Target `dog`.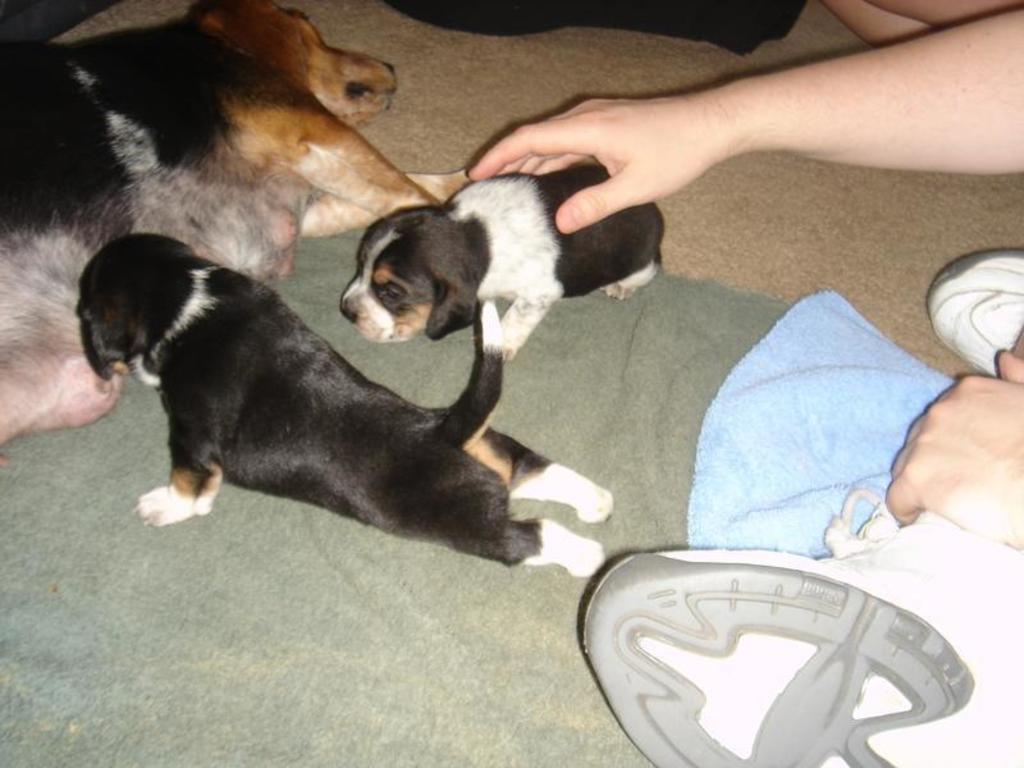
Target region: l=86, t=233, r=612, b=576.
